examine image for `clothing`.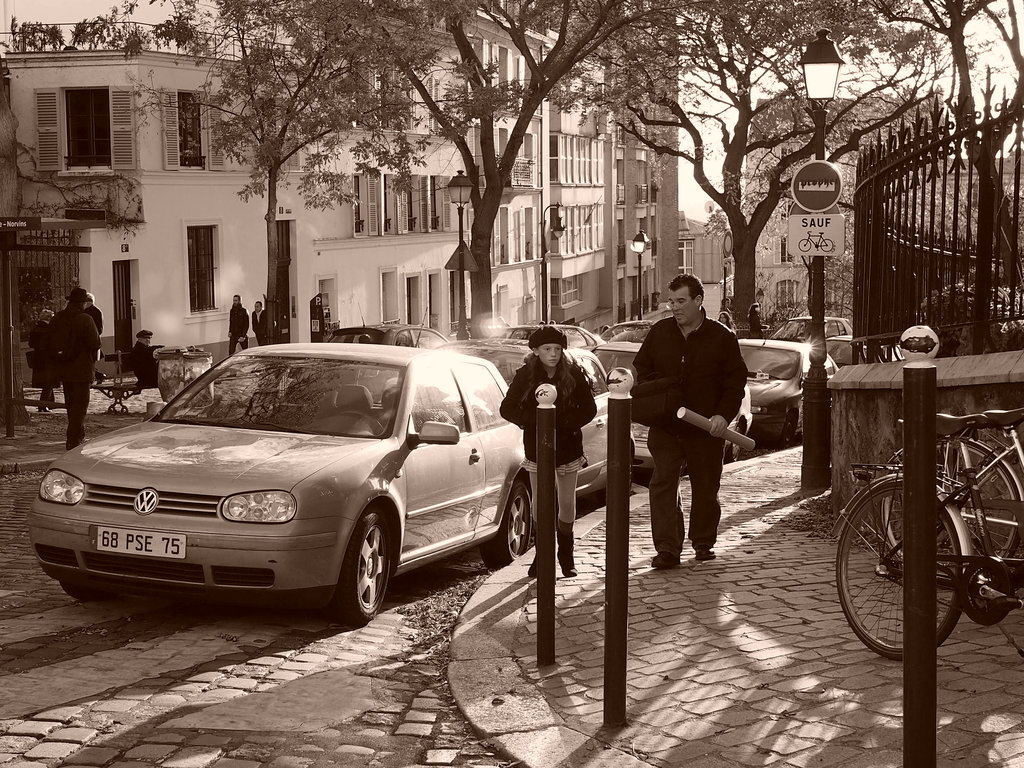
Examination result: rect(228, 303, 250, 358).
